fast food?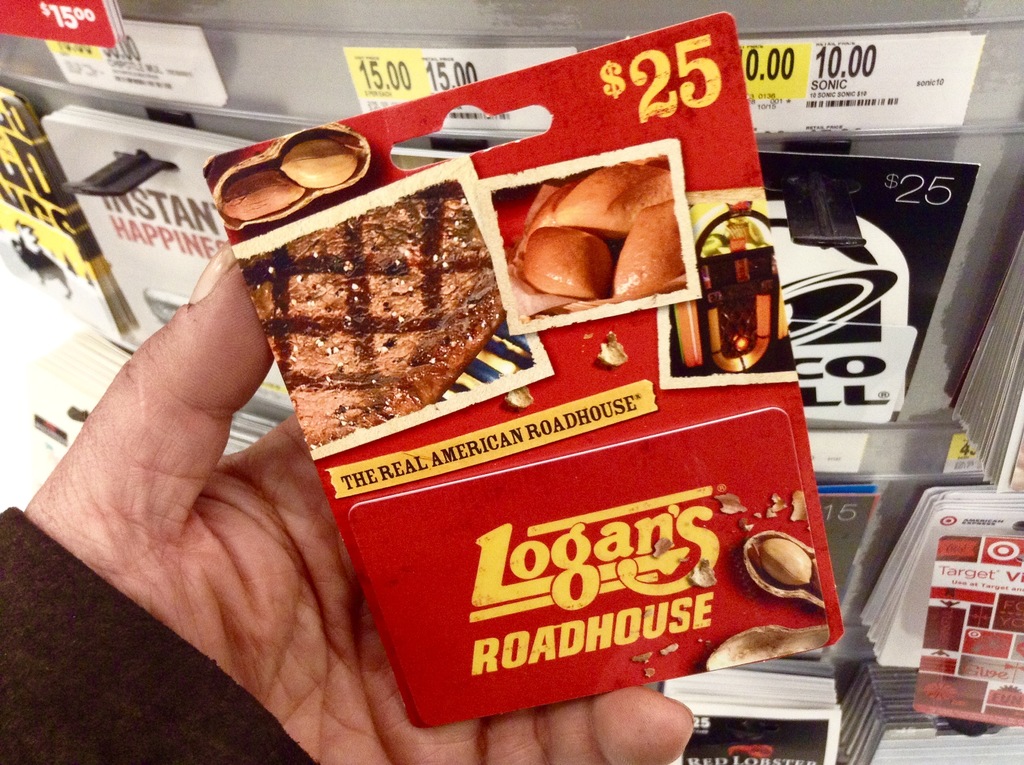
<box>217,160,303,235</box>
